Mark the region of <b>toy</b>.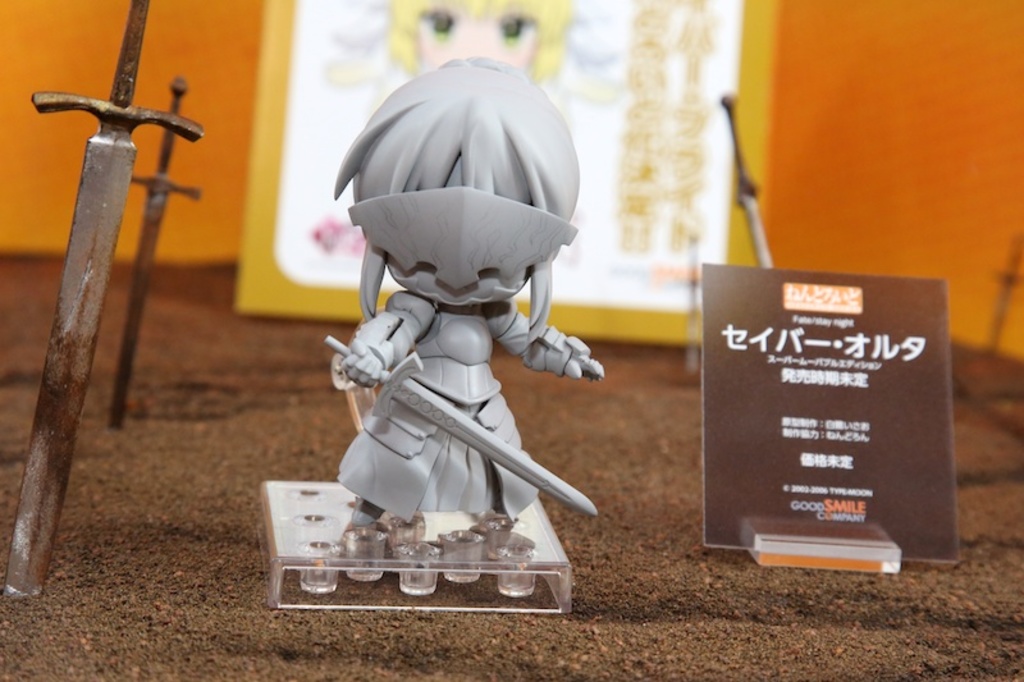
Region: {"left": 1, "top": 0, "right": 201, "bottom": 618}.
